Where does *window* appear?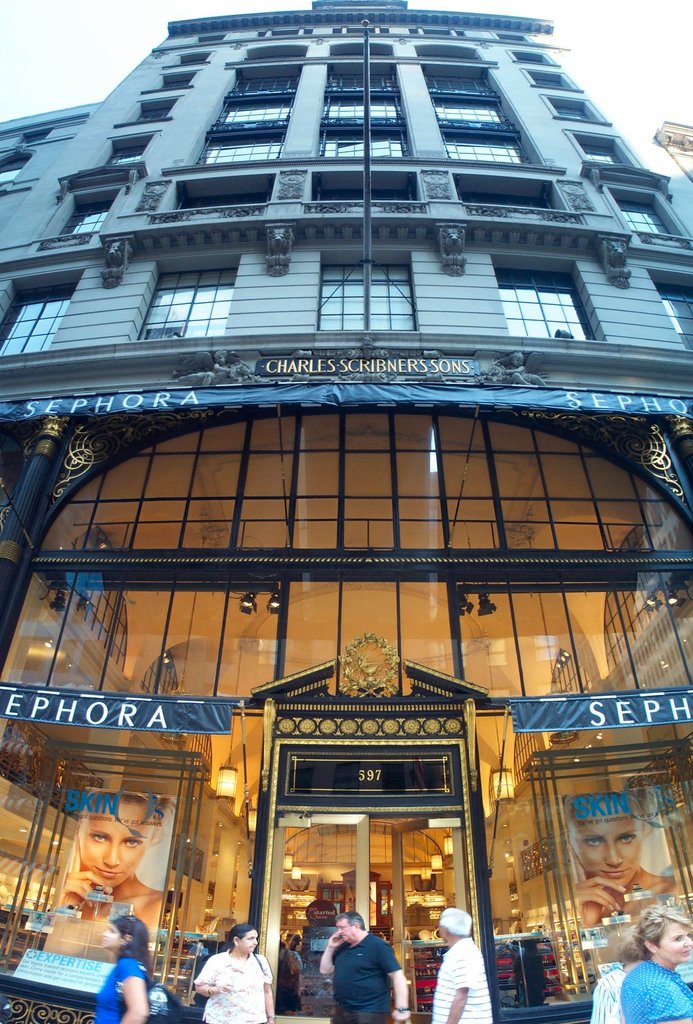
Appears at 540 91 610 122.
